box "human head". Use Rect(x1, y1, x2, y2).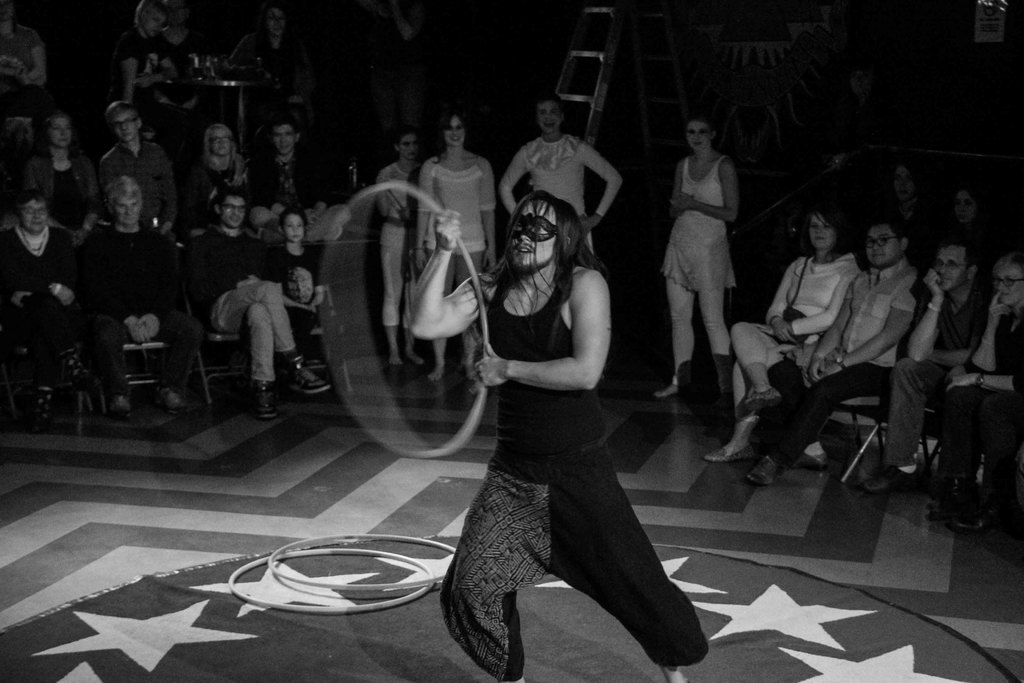
Rect(932, 240, 981, 293).
